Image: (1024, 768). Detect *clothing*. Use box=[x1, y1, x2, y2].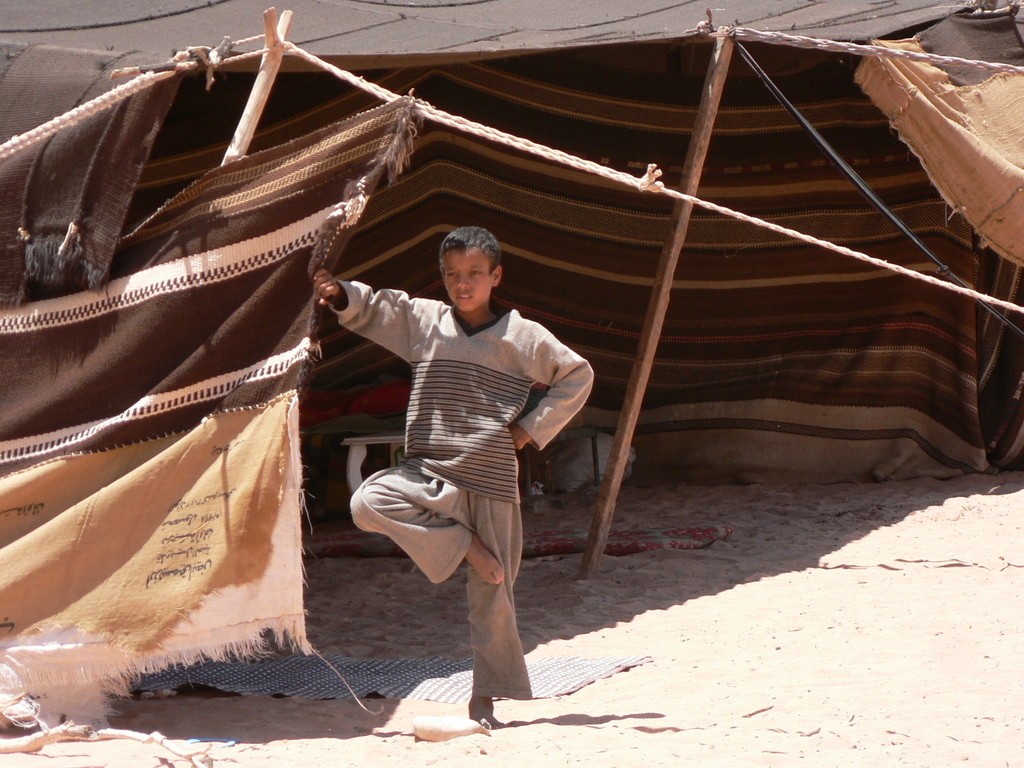
box=[326, 278, 595, 698].
